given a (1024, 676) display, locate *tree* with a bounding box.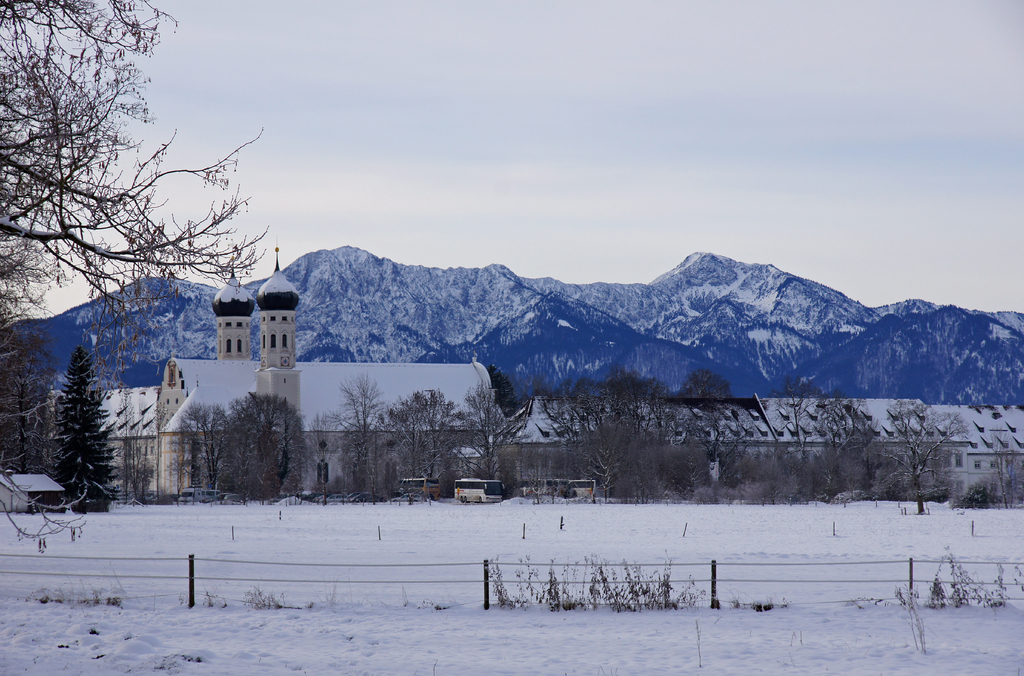
Located: box=[676, 367, 732, 400].
